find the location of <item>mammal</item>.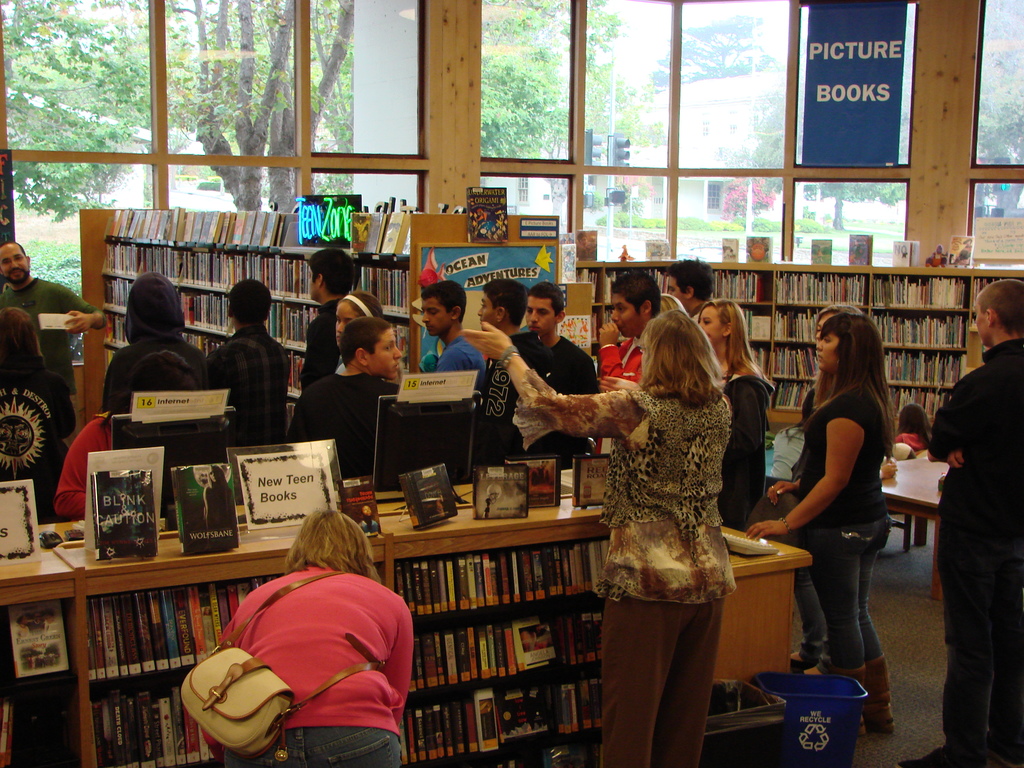
Location: <box>774,383,822,474</box>.
